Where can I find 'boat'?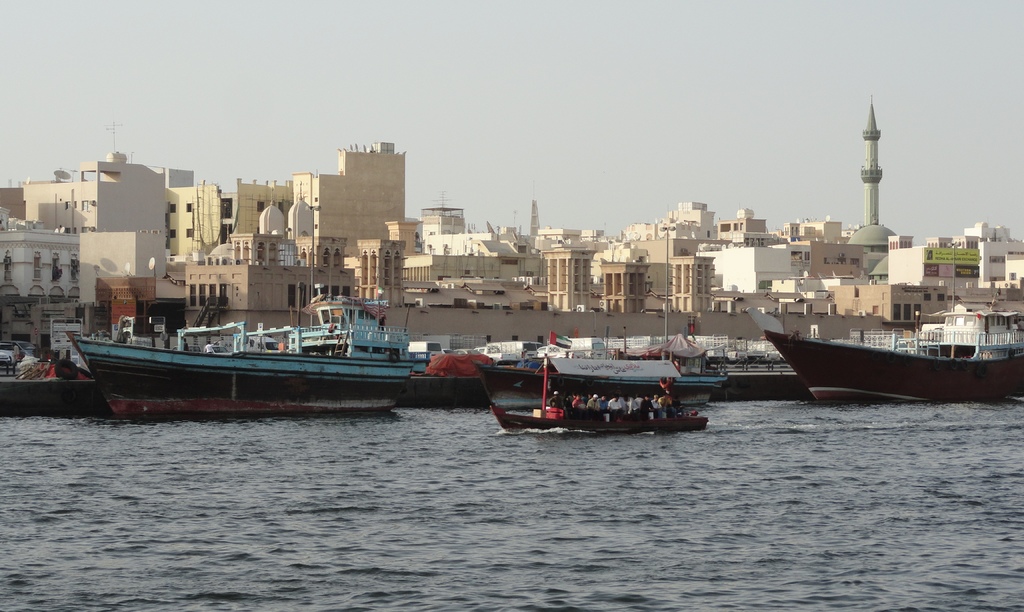
You can find it at BBox(64, 274, 455, 411).
